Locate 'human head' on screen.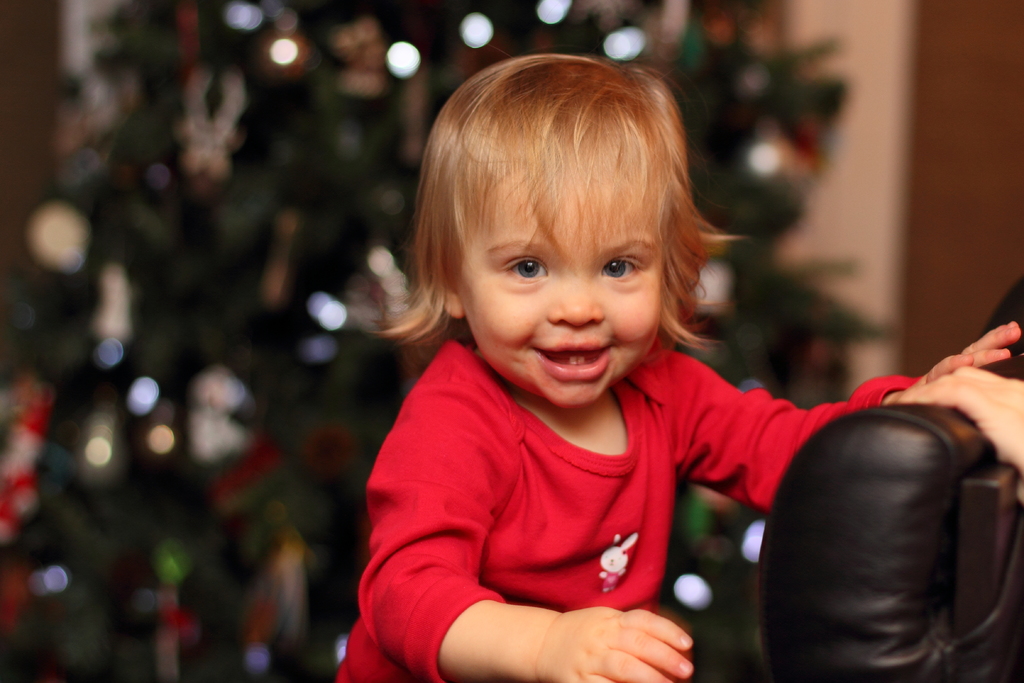
On screen at select_region(391, 44, 735, 391).
